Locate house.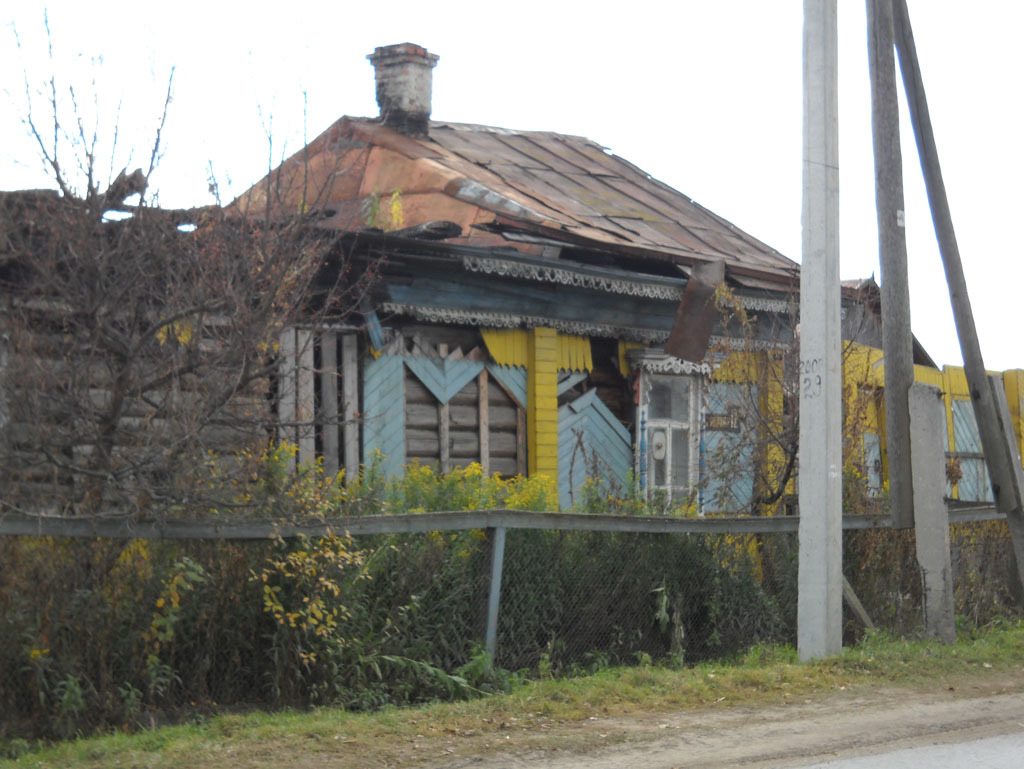
Bounding box: bbox=[0, 37, 1023, 593].
